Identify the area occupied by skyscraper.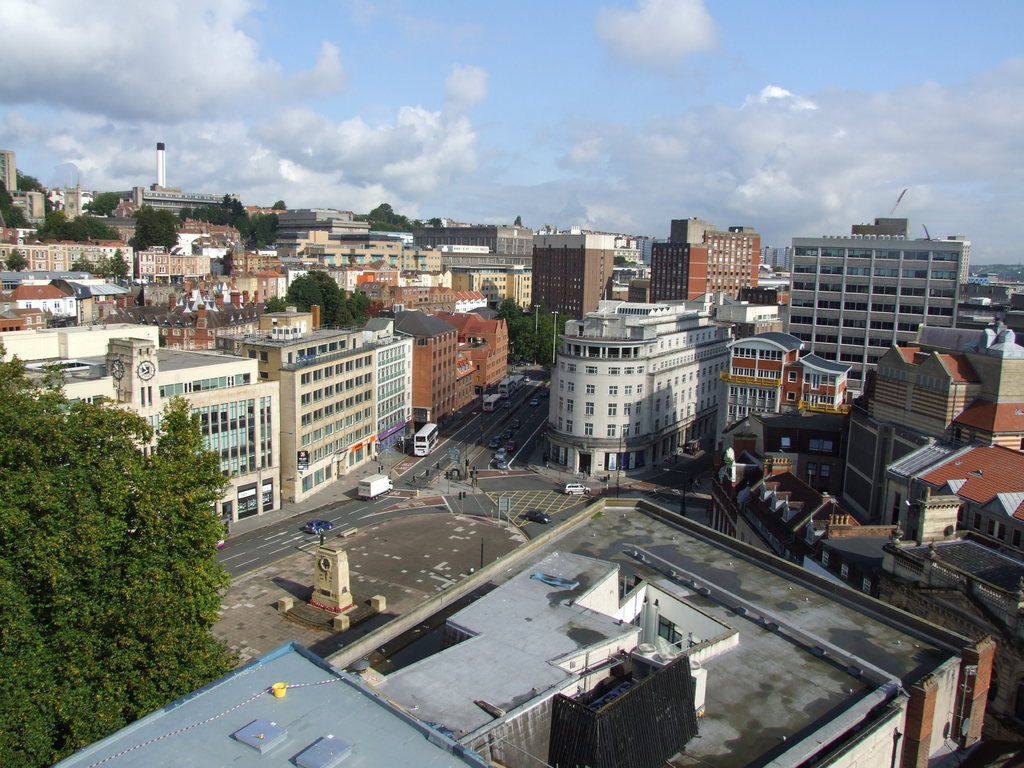
Area: box(1, 152, 52, 220).
